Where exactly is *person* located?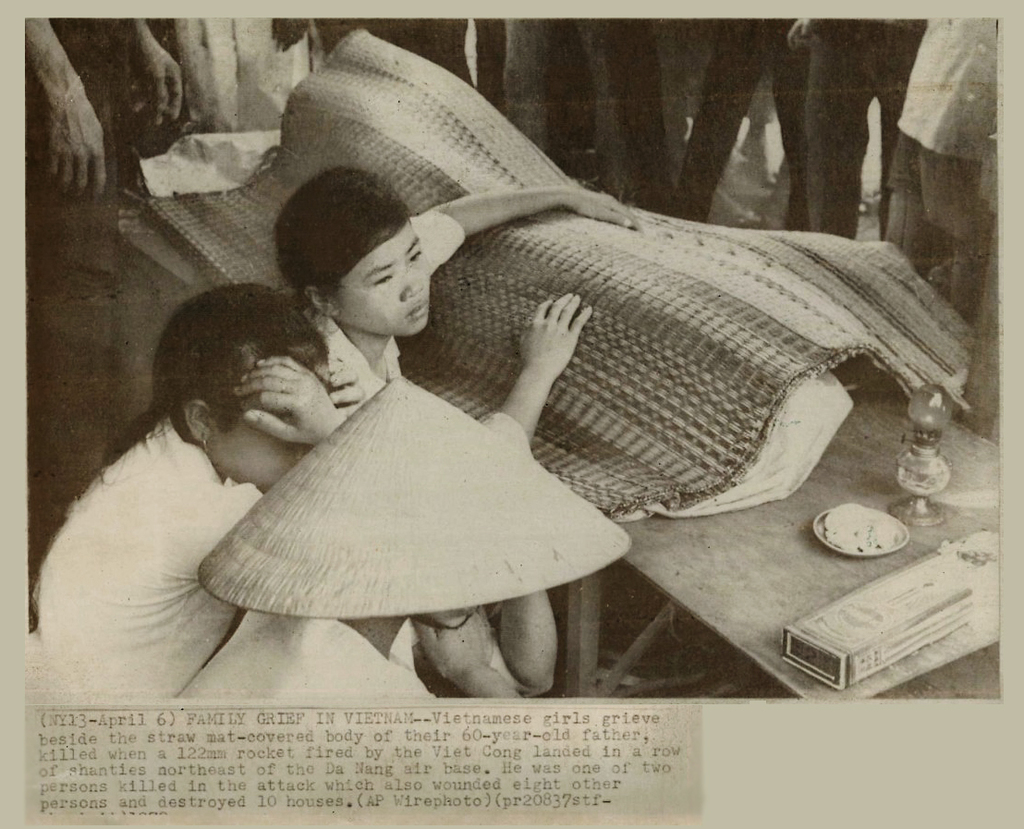
Its bounding box is [x1=49, y1=248, x2=353, y2=717].
